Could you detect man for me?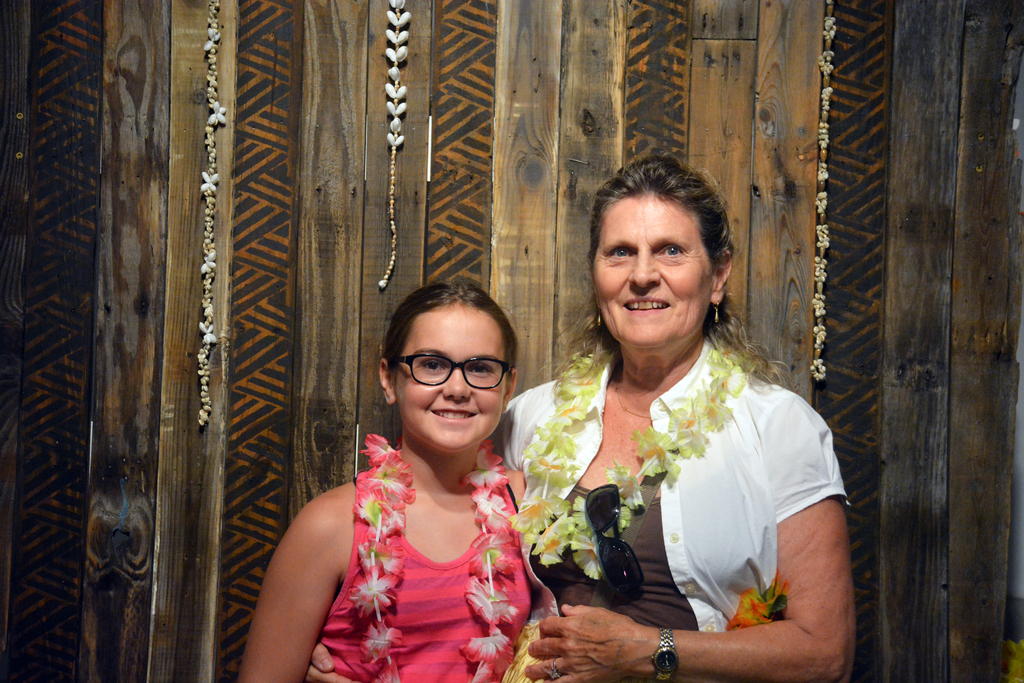
Detection result: box(510, 152, 852, 682).
